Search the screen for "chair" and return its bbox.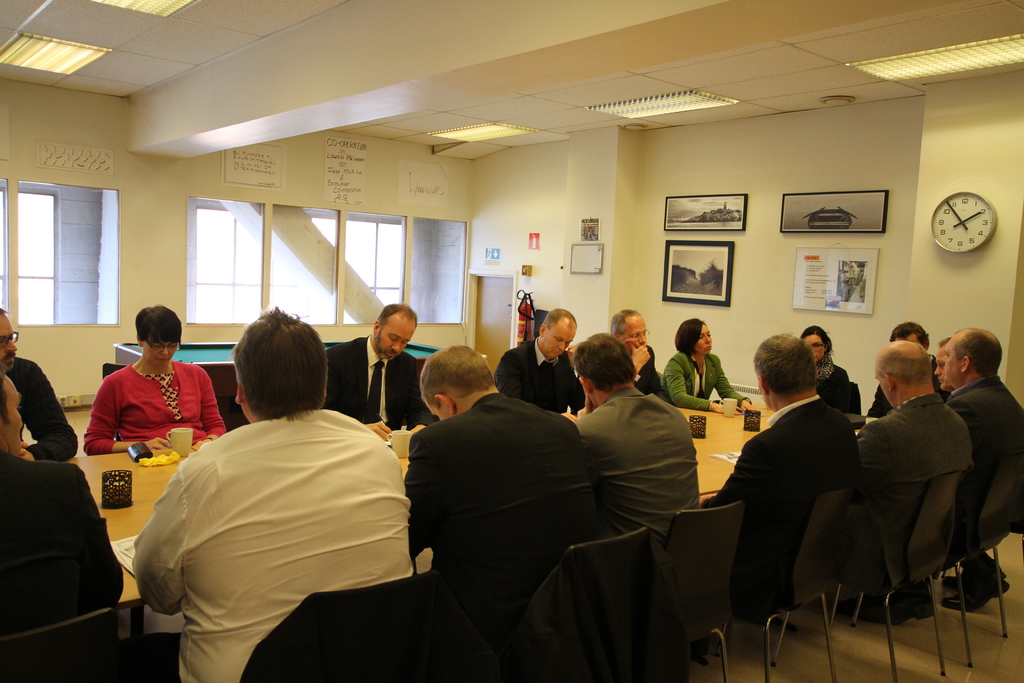
Found: 243 574 477 682.
